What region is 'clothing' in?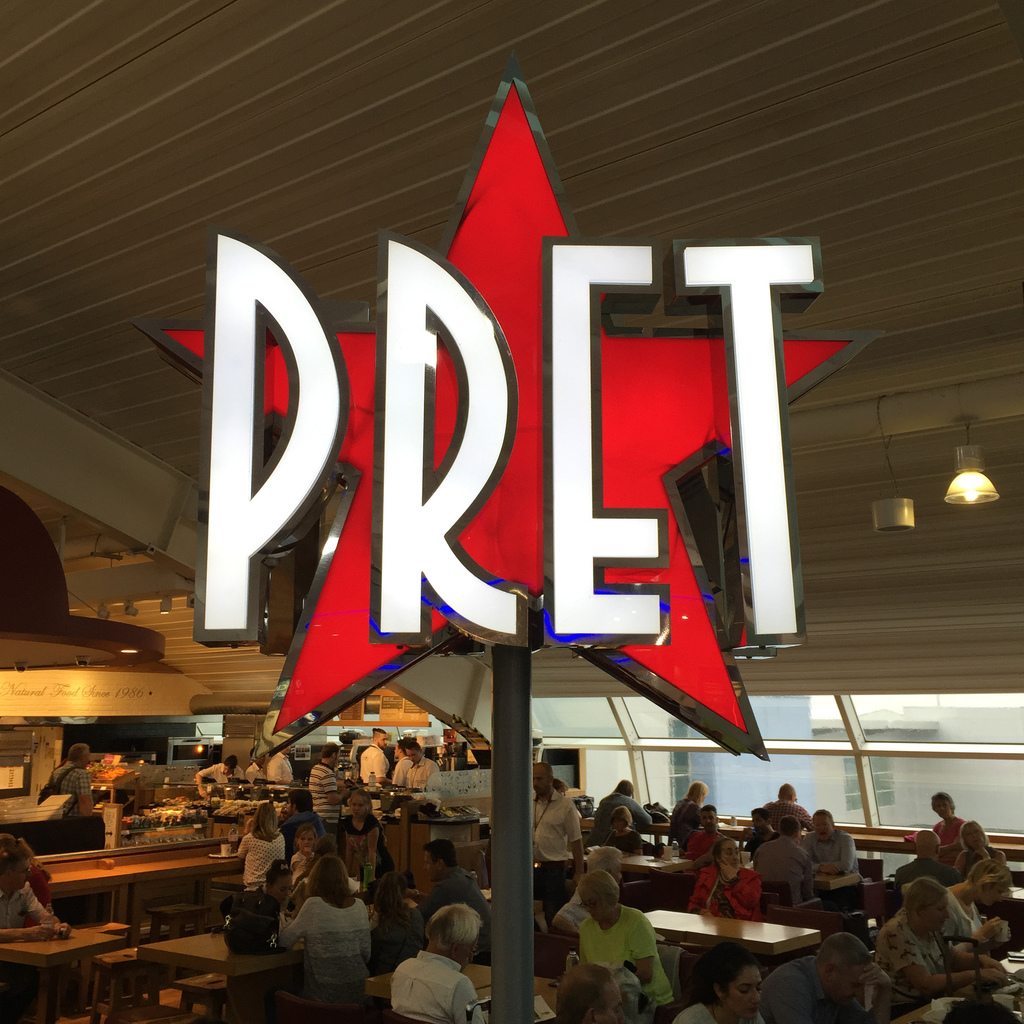
rect(234, 829, 285, 886).
